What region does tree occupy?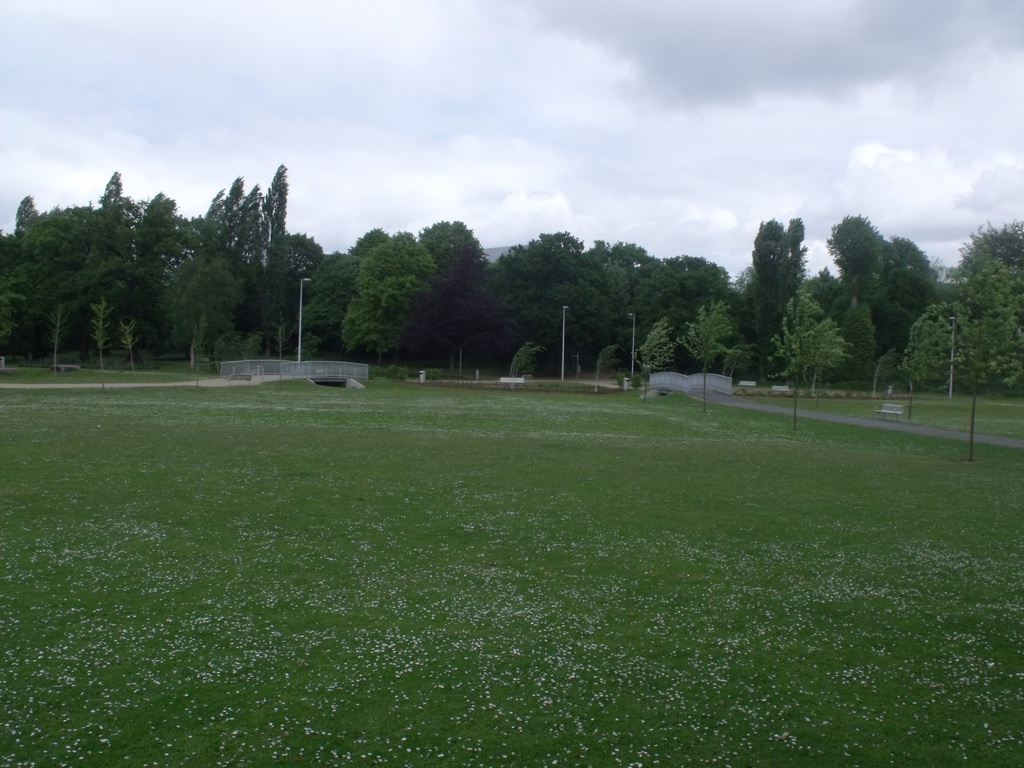
(left=266, top=161, right=303, bottom=373).
